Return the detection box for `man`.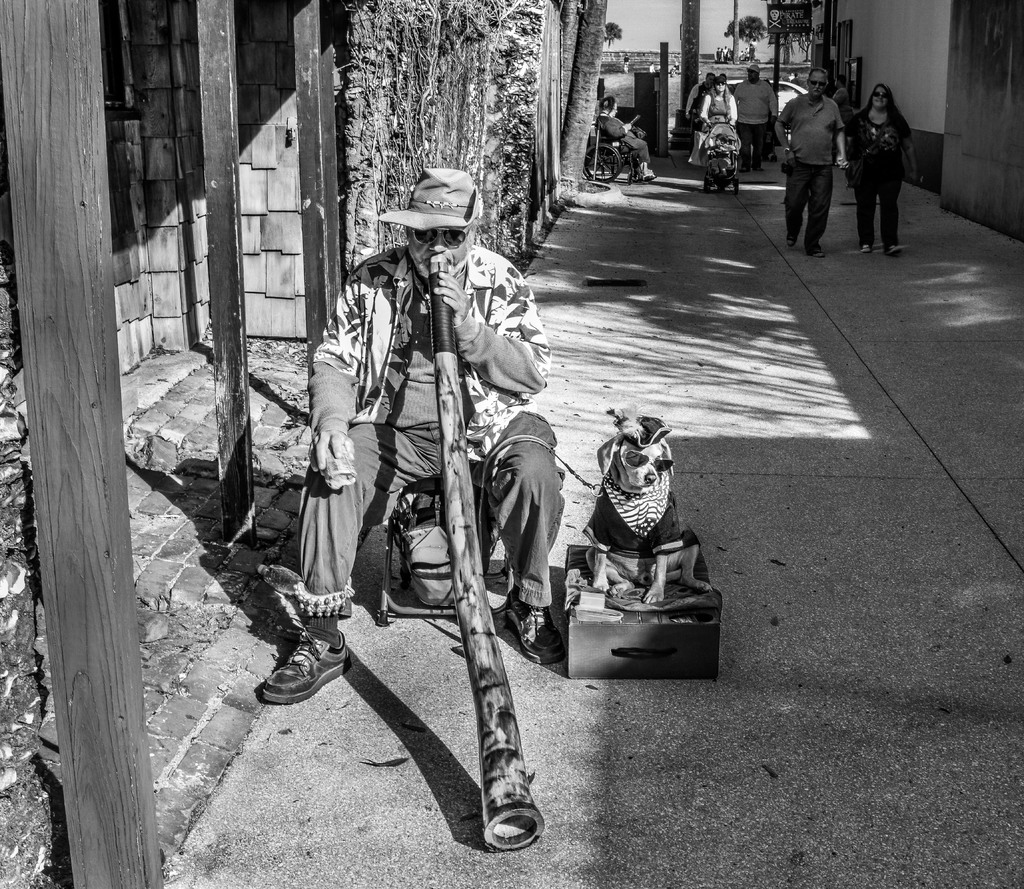
region(698, 72, 740, 127).
